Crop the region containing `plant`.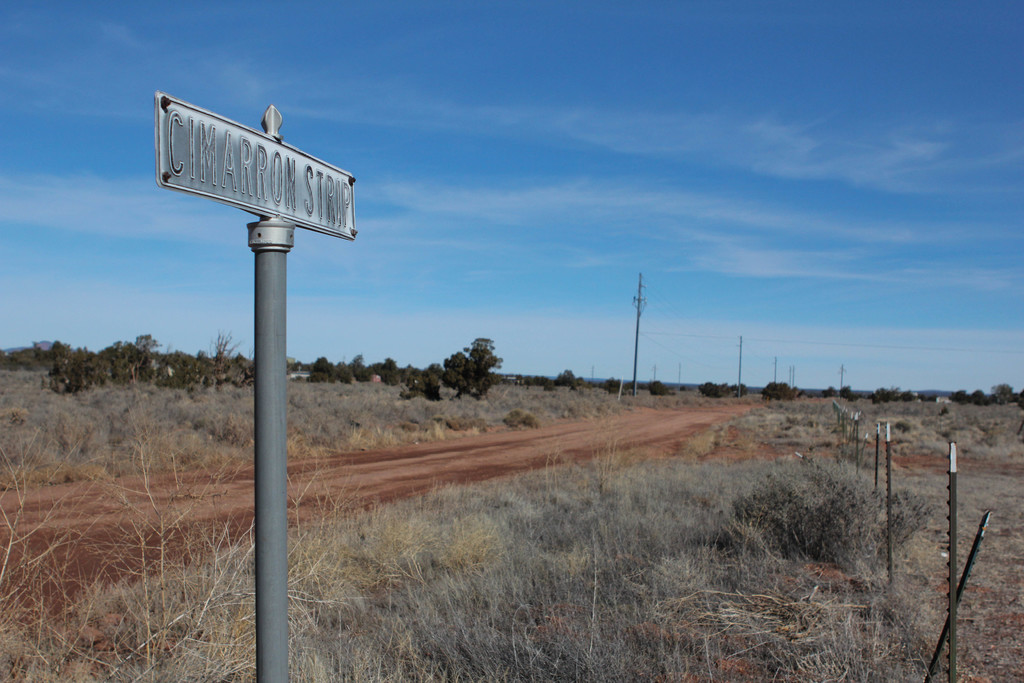
Crop region: <bbox>729, 444, 889, 621</bbox>.
